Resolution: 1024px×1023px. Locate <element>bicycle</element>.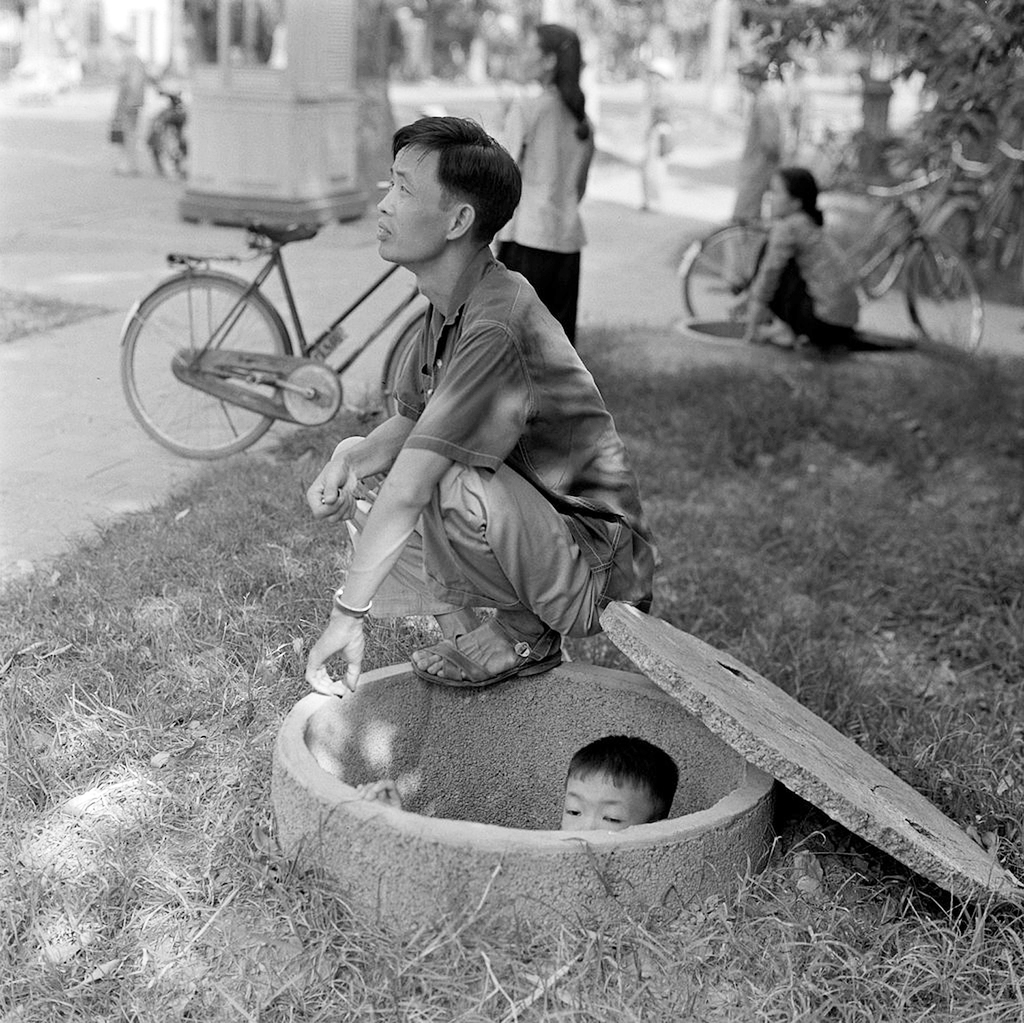
crop(671, 165, 984, 361).
